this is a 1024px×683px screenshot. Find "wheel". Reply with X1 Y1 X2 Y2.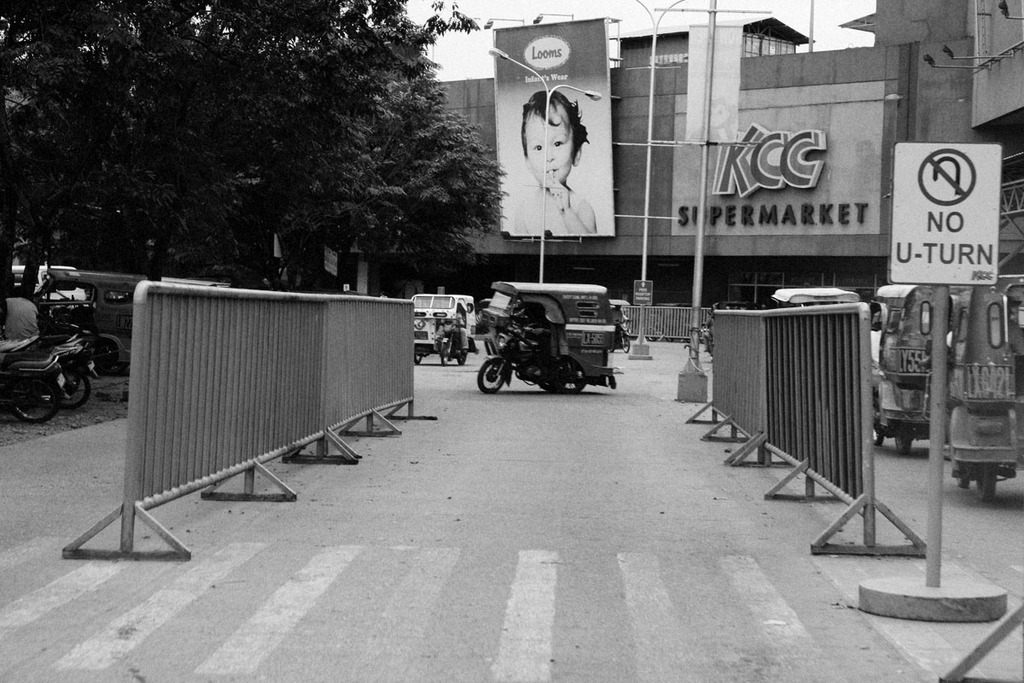
471 354 509 388.
